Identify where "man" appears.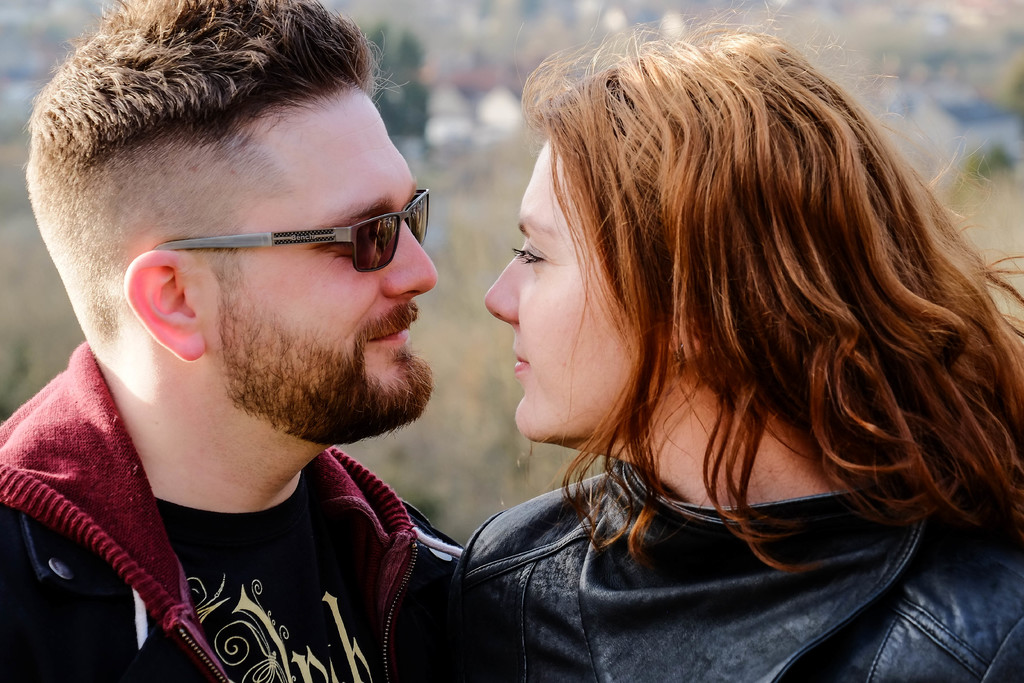
Appears at bbox=(0, 12, 559, 681).
